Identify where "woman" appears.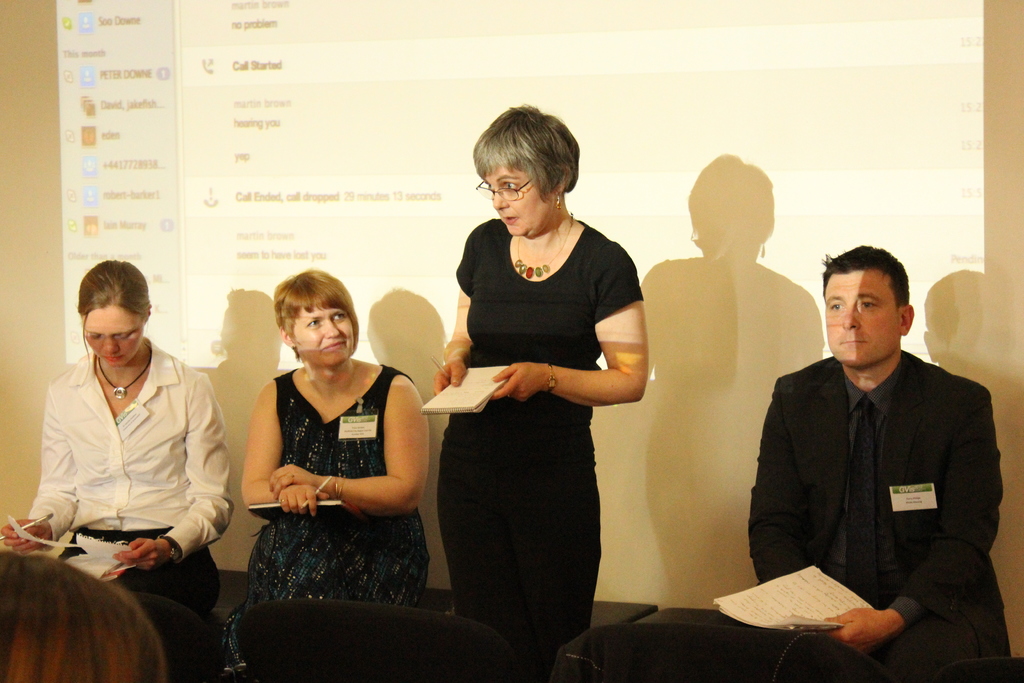
Appears at Rect(0, 256, 240, 618).
